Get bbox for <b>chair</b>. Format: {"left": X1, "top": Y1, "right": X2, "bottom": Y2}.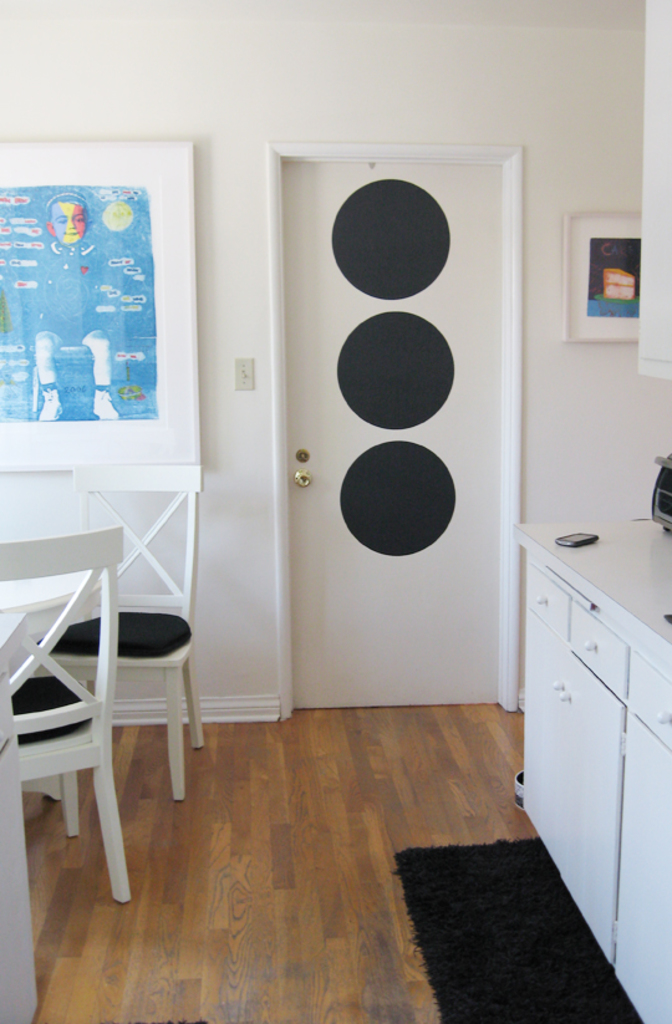
{"left": 0, "top": 514, "right": 139, "bottom": 910}.
